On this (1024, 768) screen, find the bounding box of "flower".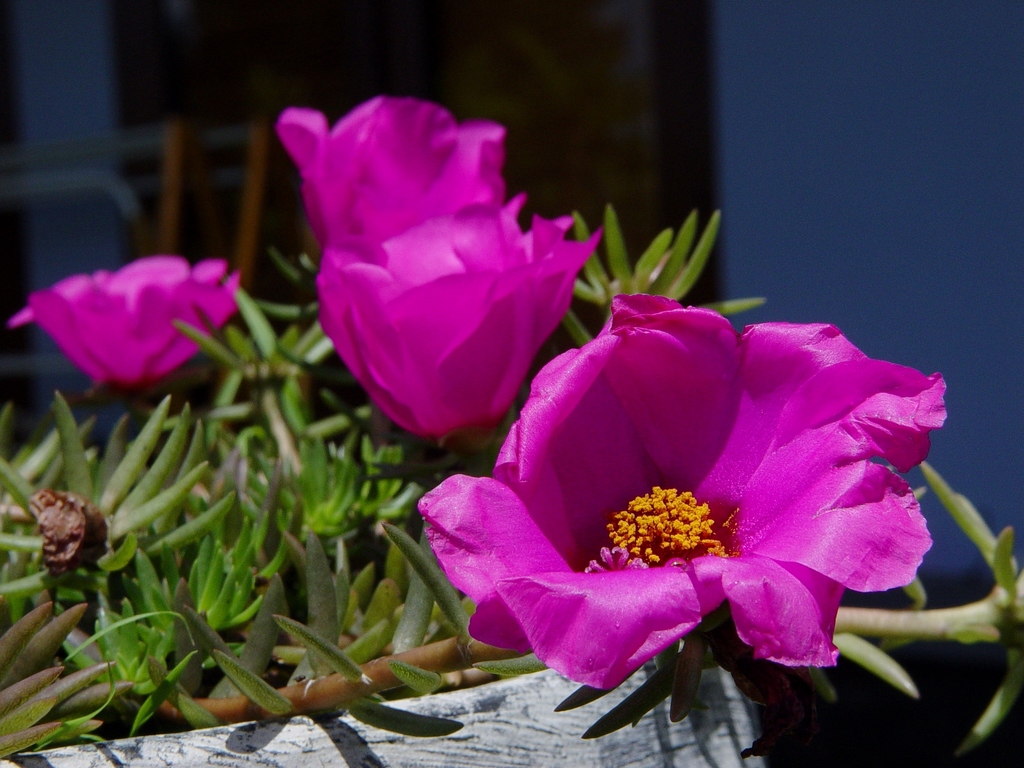
Bounding box: 6/253/243/390.
